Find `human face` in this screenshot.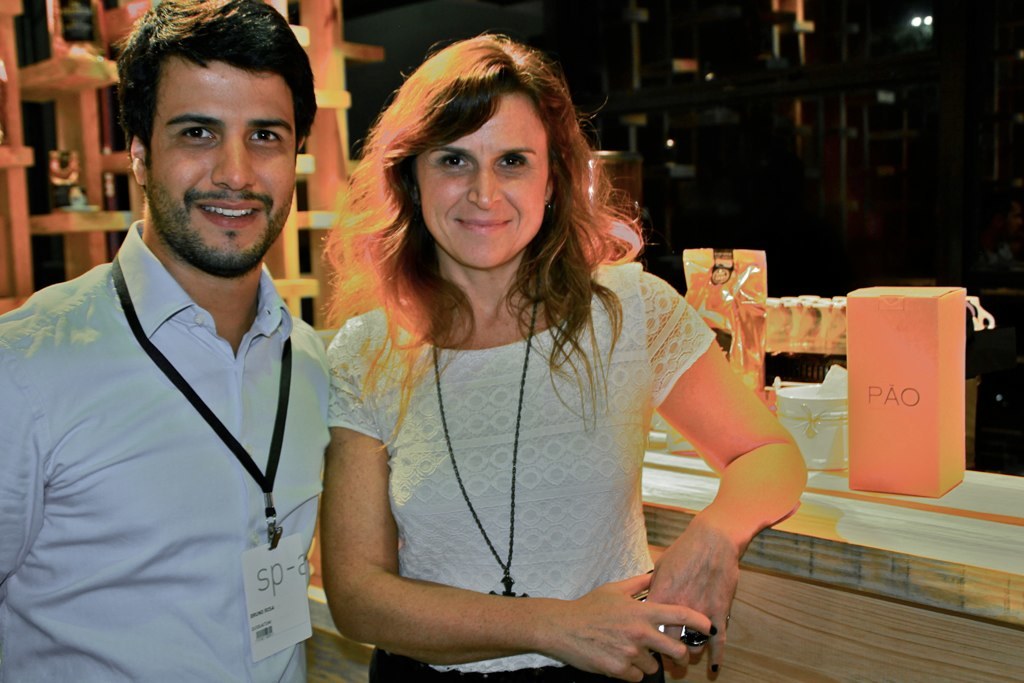
The bounding box for `human face` is <box>154,62,302,283</box>.
